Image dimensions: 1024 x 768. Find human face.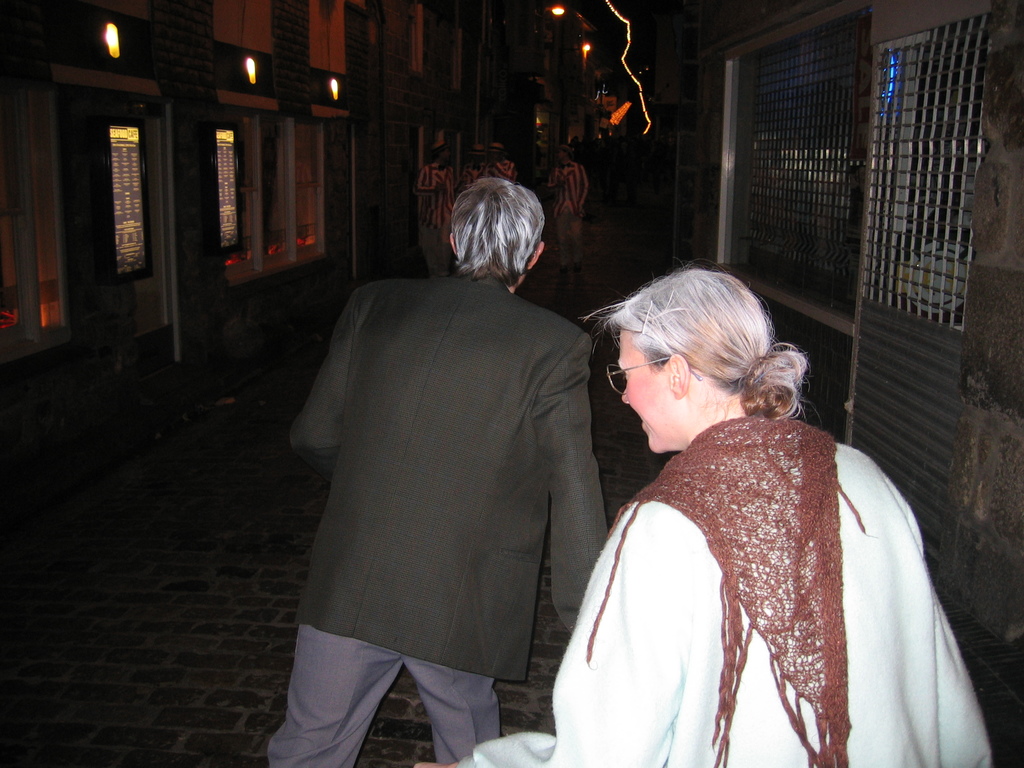
left=614, top=326, right=678, bottom=456.
